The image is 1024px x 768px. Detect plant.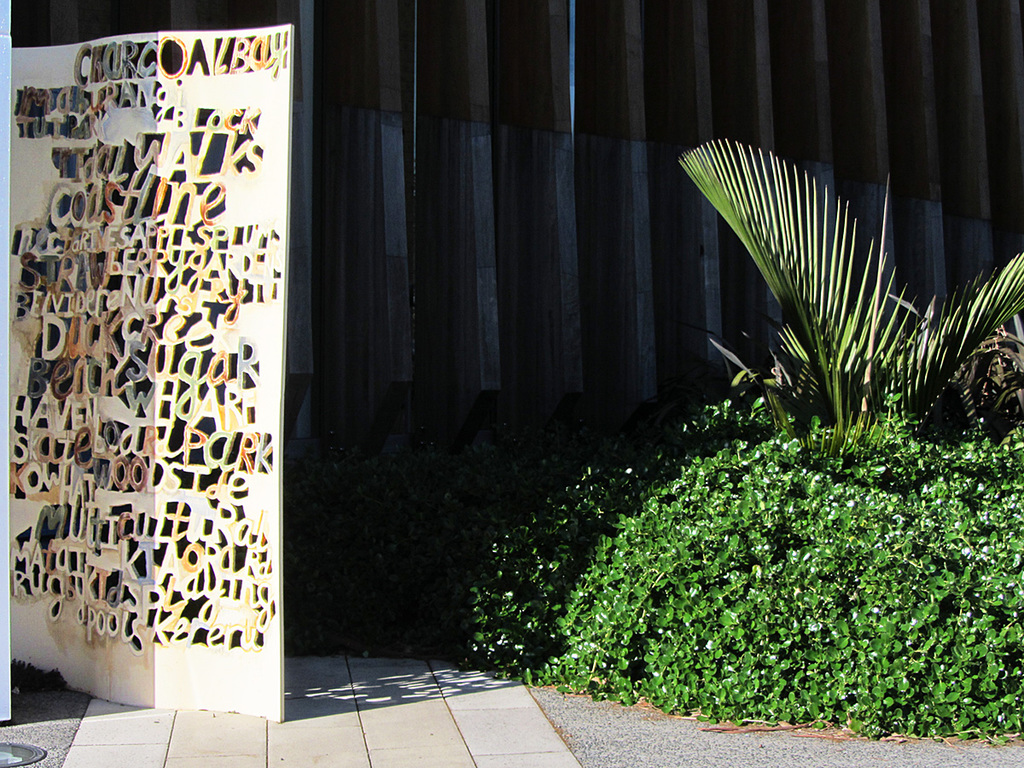
Detection: box(671, 135, 1023, 458).
